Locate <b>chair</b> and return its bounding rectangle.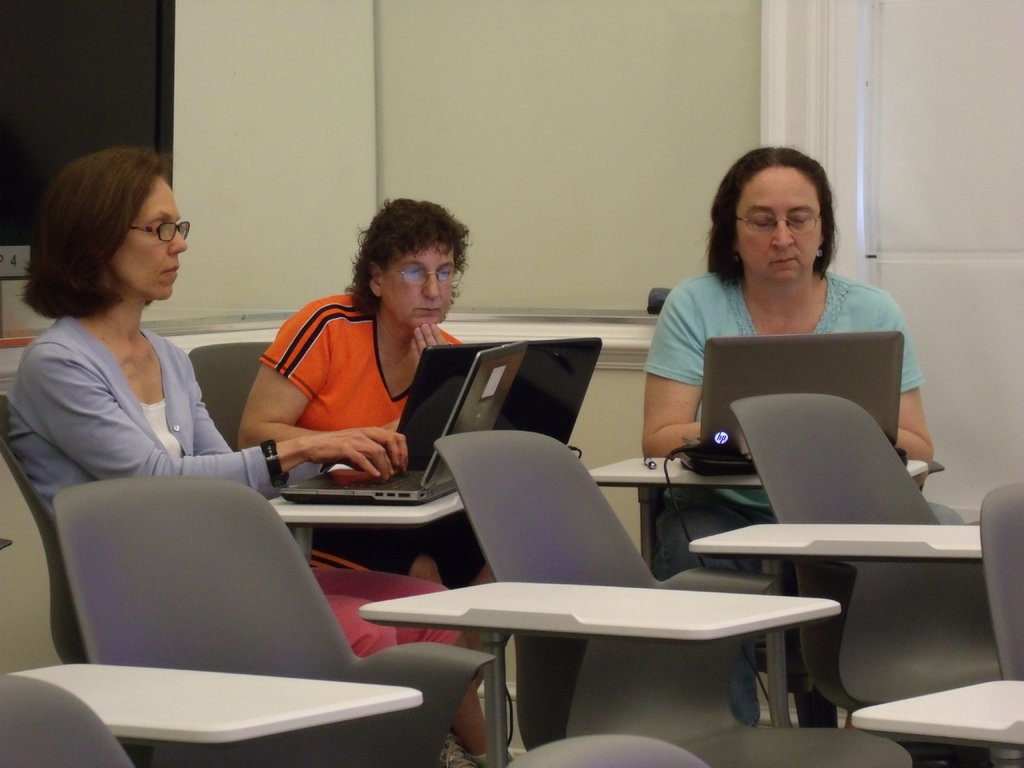
bbox=(0, 393, 469, 662).
